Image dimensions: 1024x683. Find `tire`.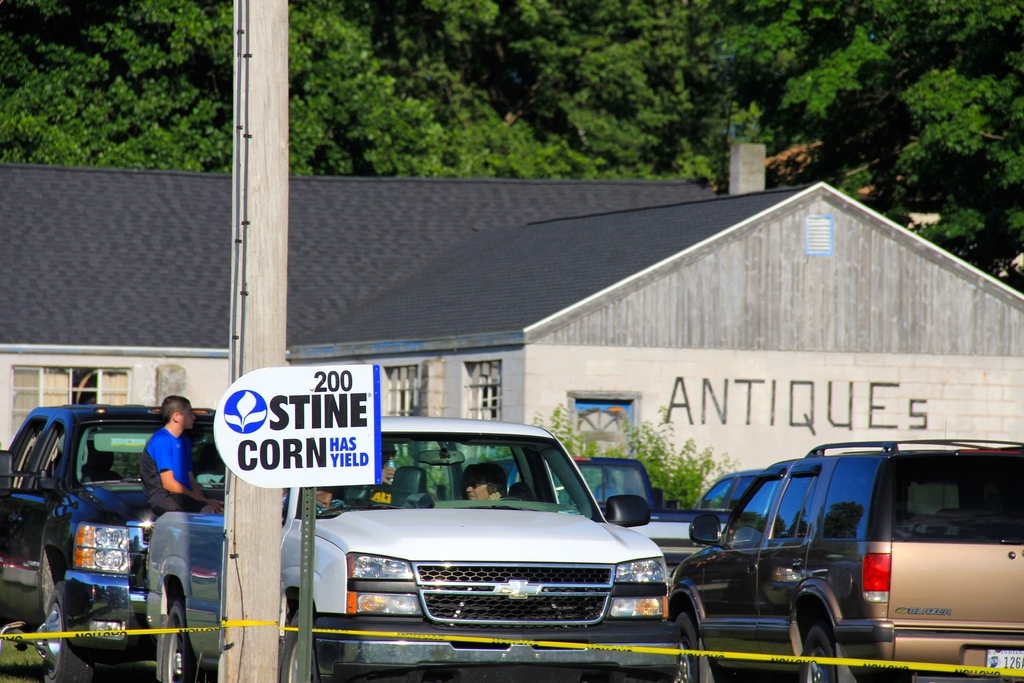
locate(280, 611, 314, 682).
